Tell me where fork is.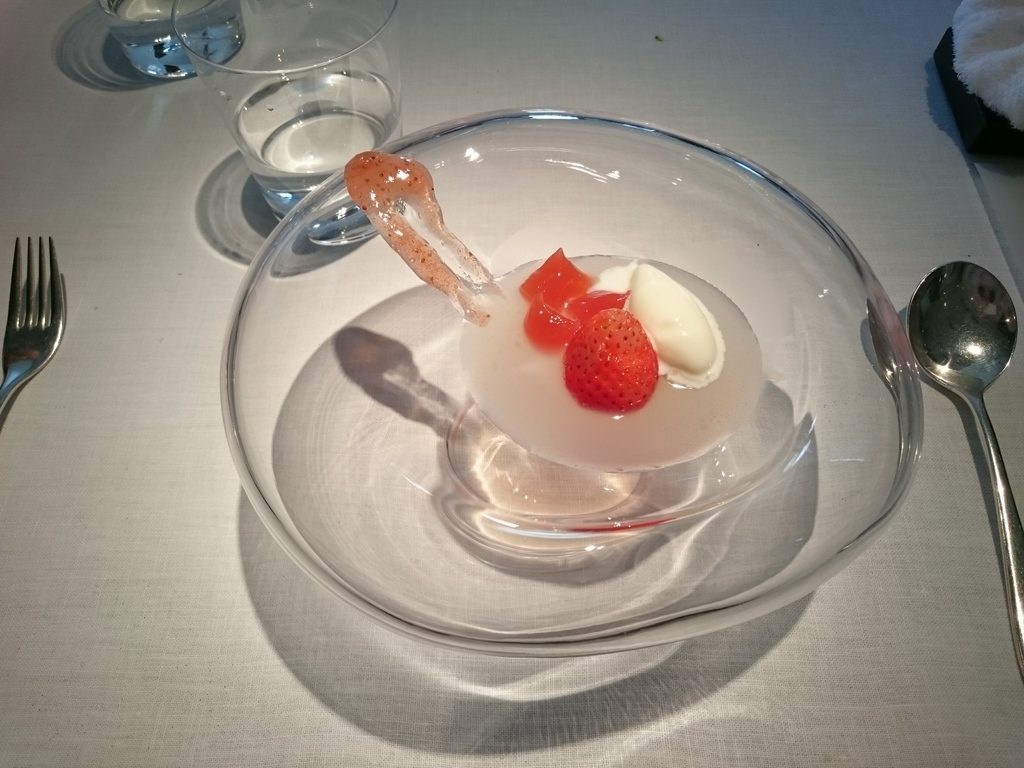
fork is at (0,237,65,413).
